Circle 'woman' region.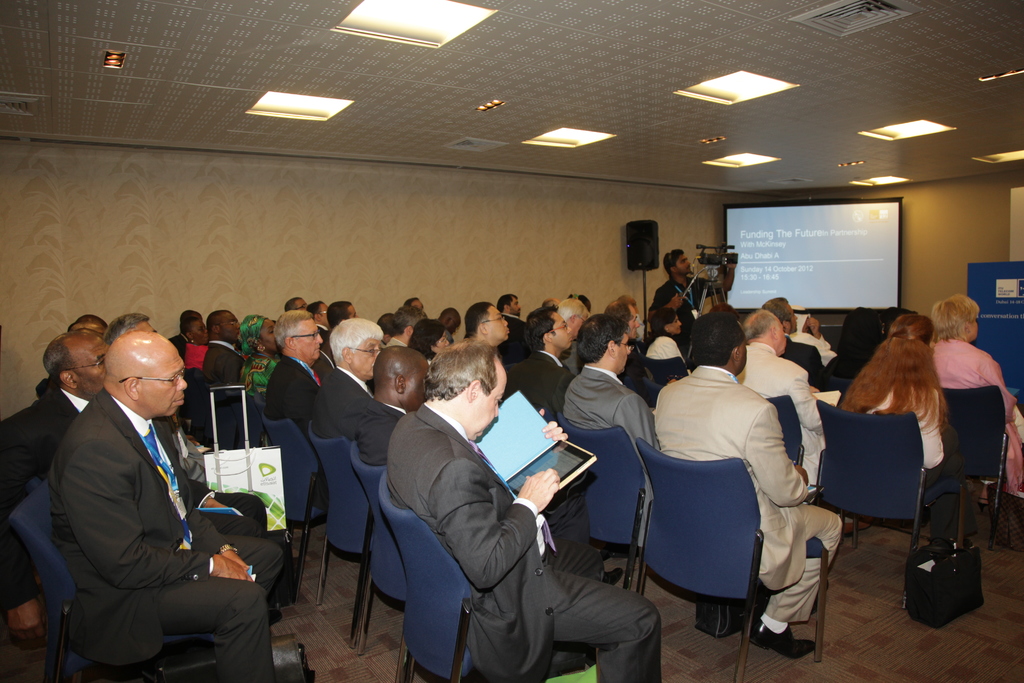
Region: crop(407, 314, 447, 359).
